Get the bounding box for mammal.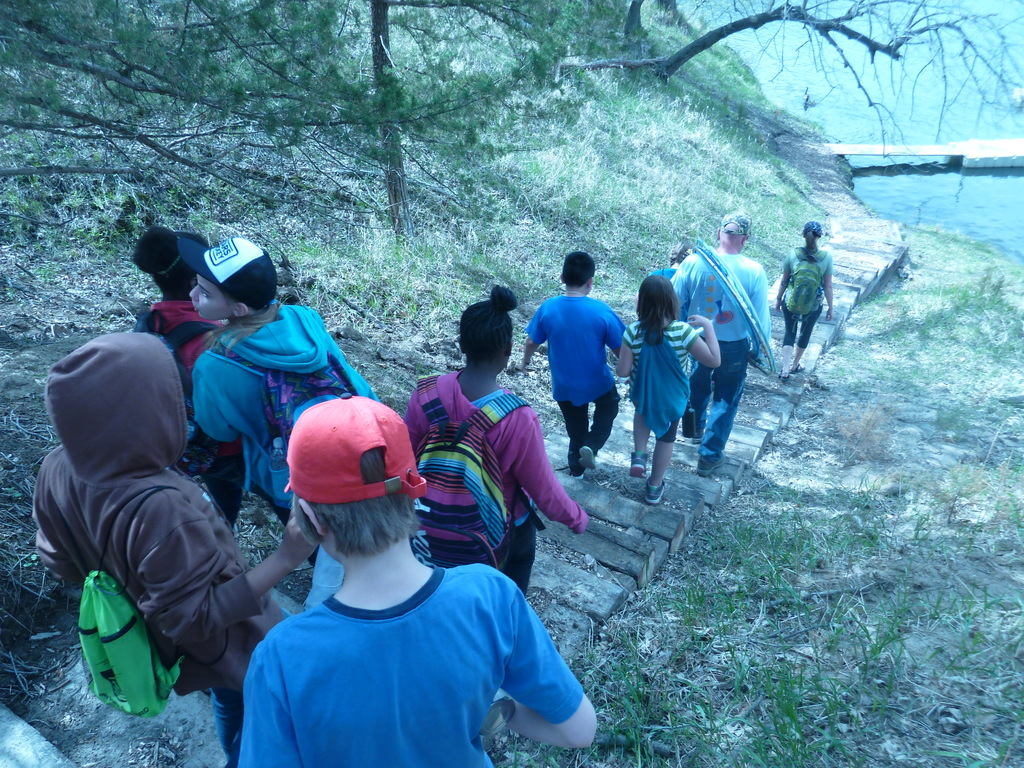
bbox=[671, 205, 771, 482].
